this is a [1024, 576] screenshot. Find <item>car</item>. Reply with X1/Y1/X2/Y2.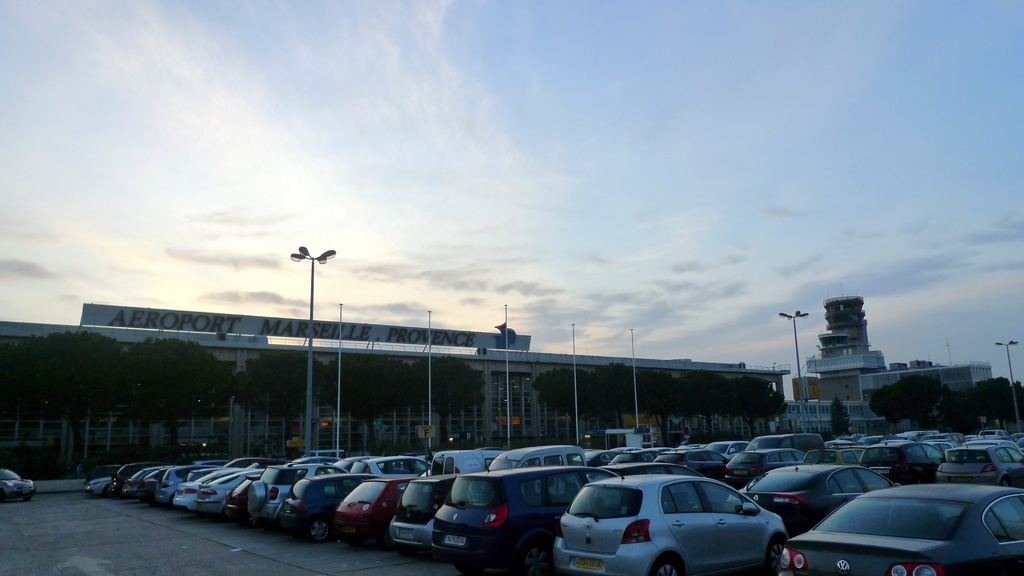
285/471/362/540.
